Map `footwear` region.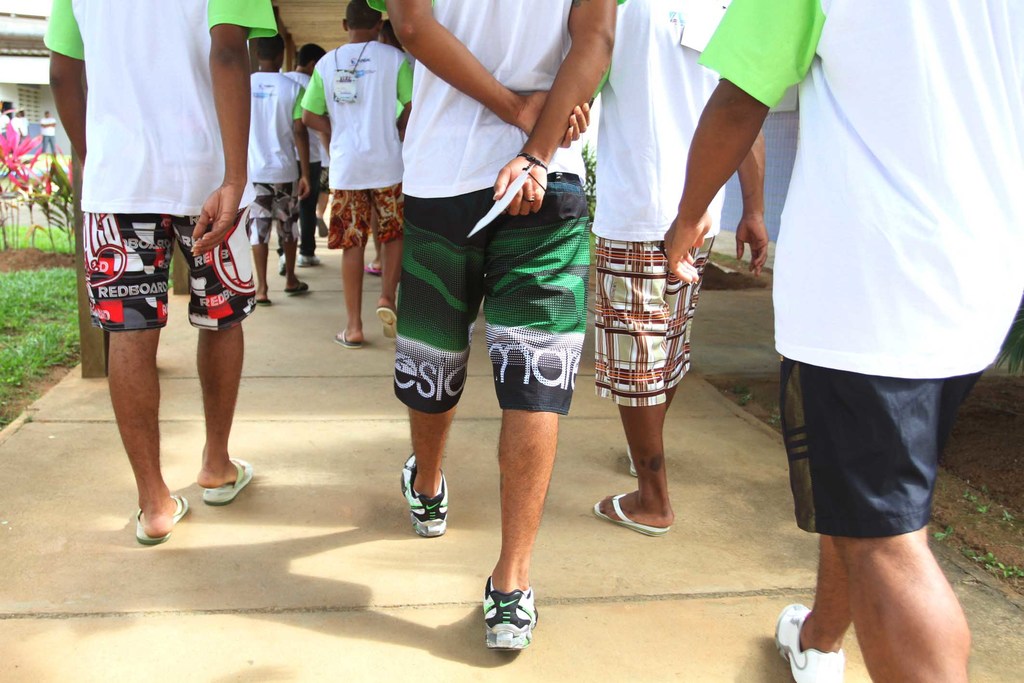
Mapped to locate(134, 493, 188, 547).
